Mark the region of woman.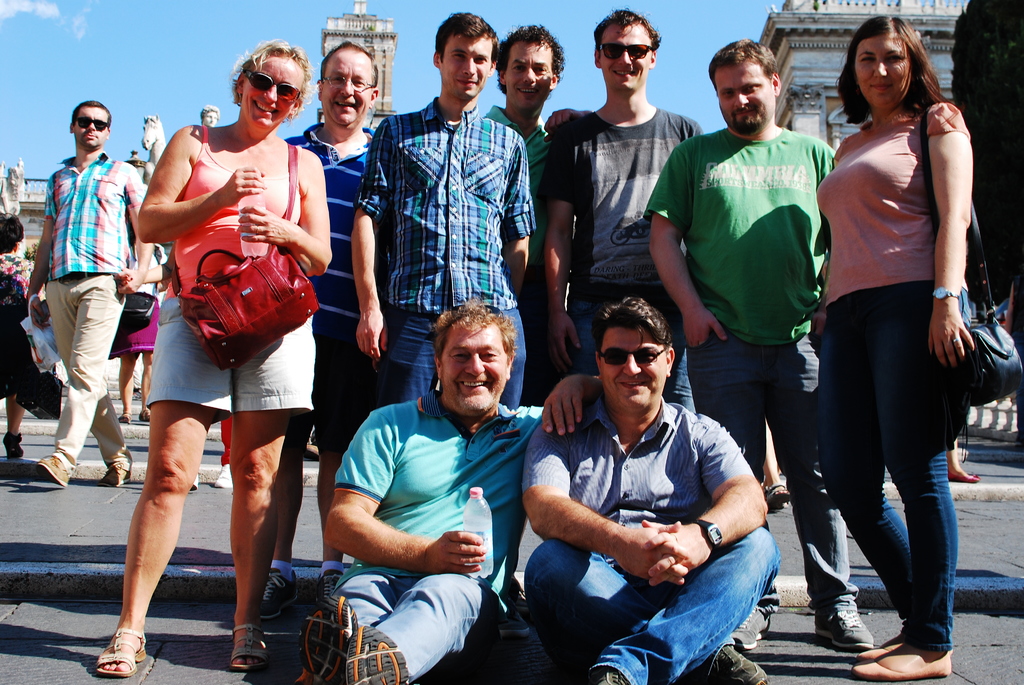
Region: 108, 244, 168, 425.
